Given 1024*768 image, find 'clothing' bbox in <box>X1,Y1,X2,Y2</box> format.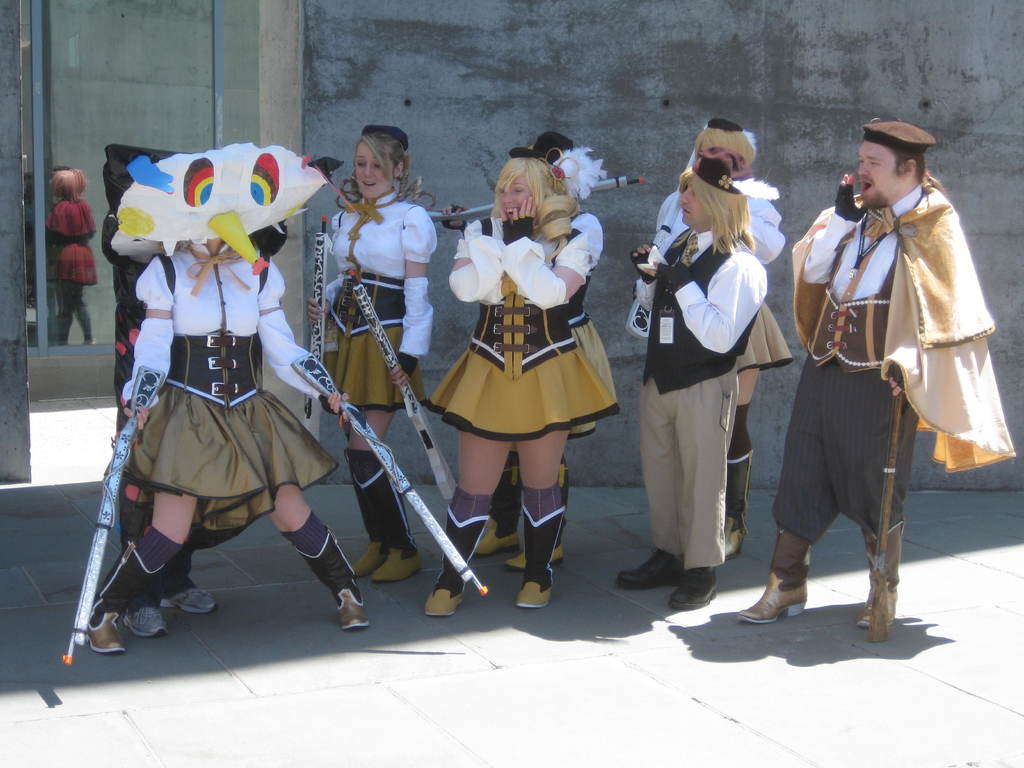
<box>652,193,787,378</box>.
